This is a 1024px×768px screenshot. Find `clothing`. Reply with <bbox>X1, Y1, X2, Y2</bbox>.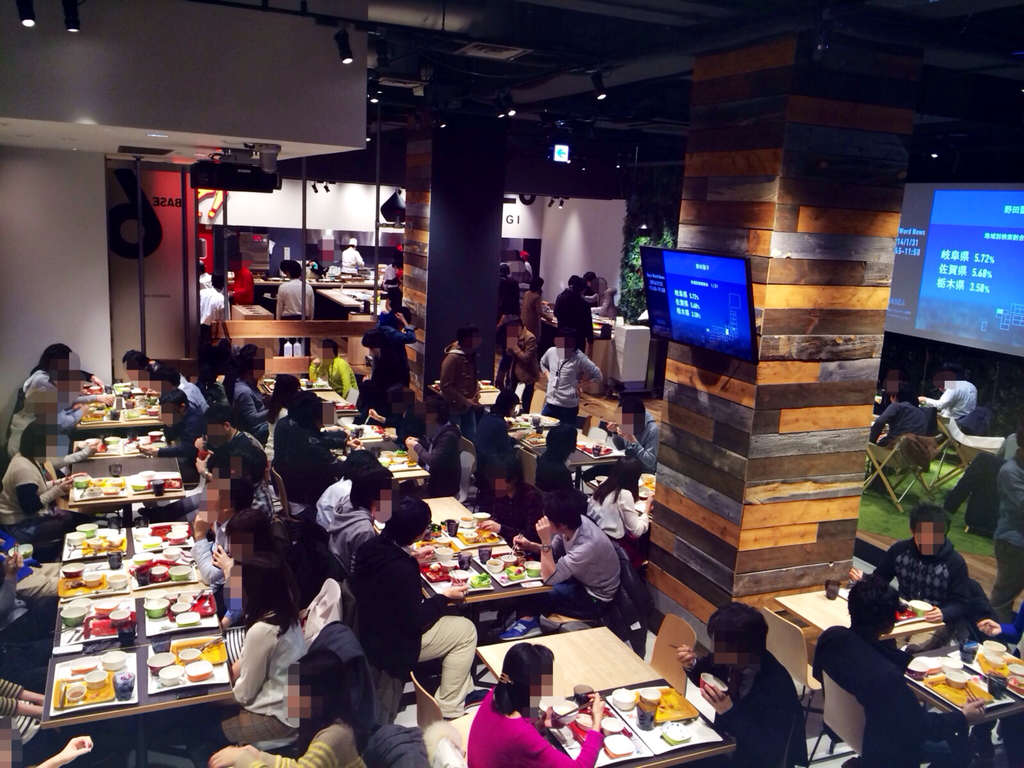
<bbox>0, 531, 61, 605</bbox>.
